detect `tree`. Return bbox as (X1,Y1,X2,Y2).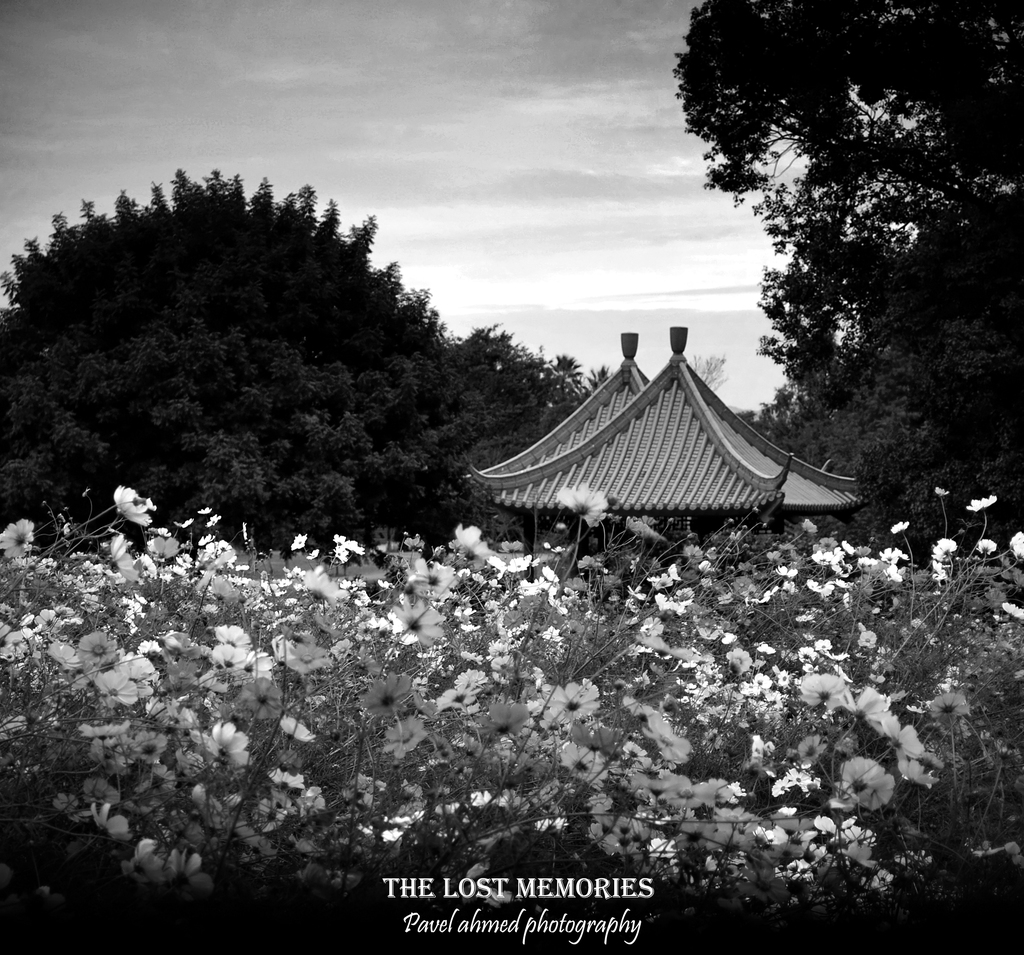
(736,130,1023,517).
